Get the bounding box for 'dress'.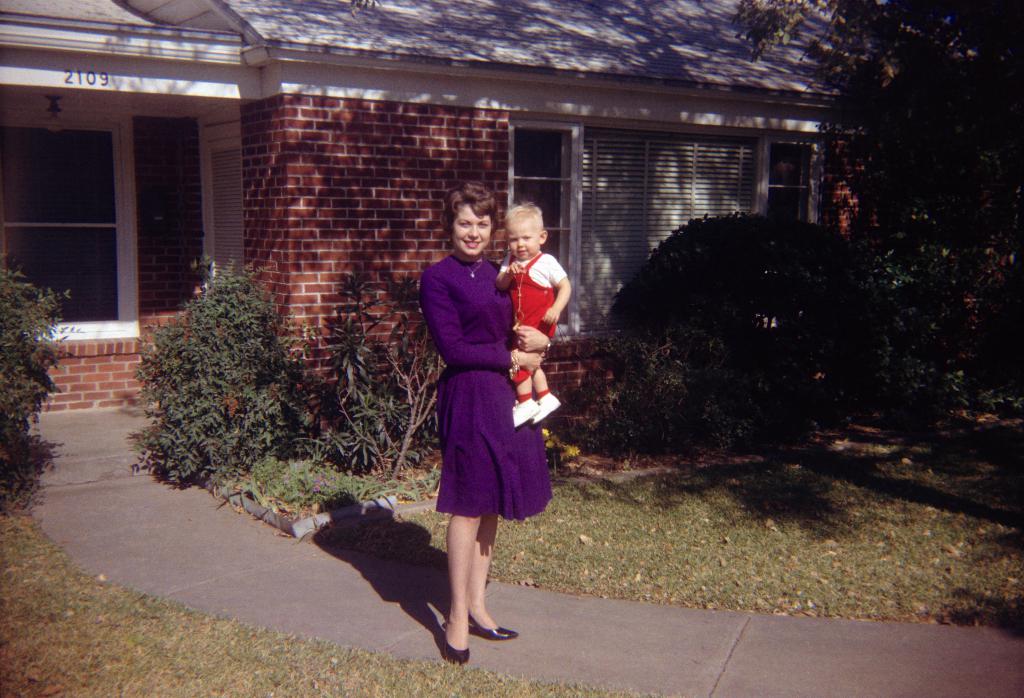
415:251:556:520.
